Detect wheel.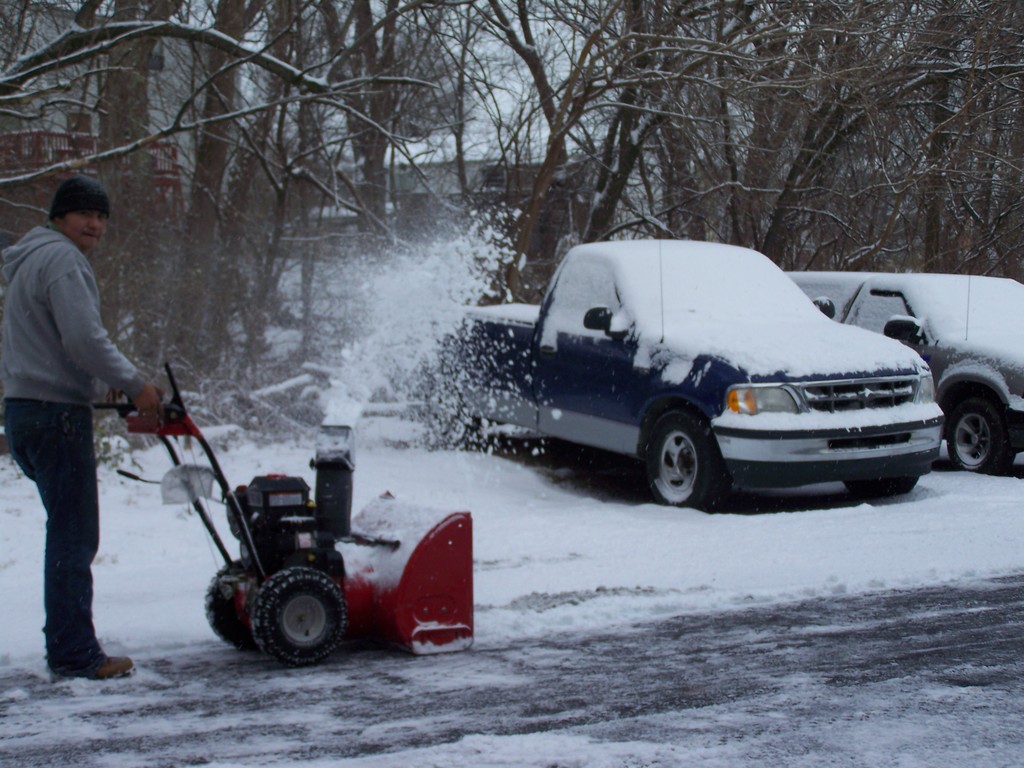
Detected at left=948, top=400, right=1017, bottom=474.
